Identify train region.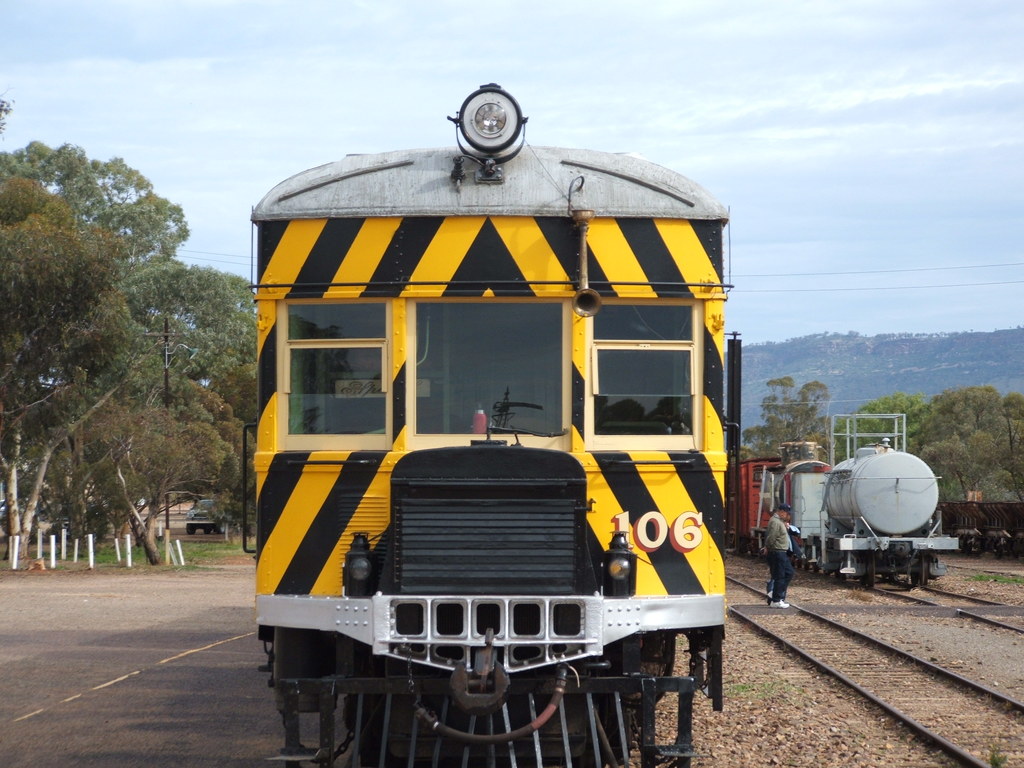
Region: select_region(243, 77, 740, 767).
